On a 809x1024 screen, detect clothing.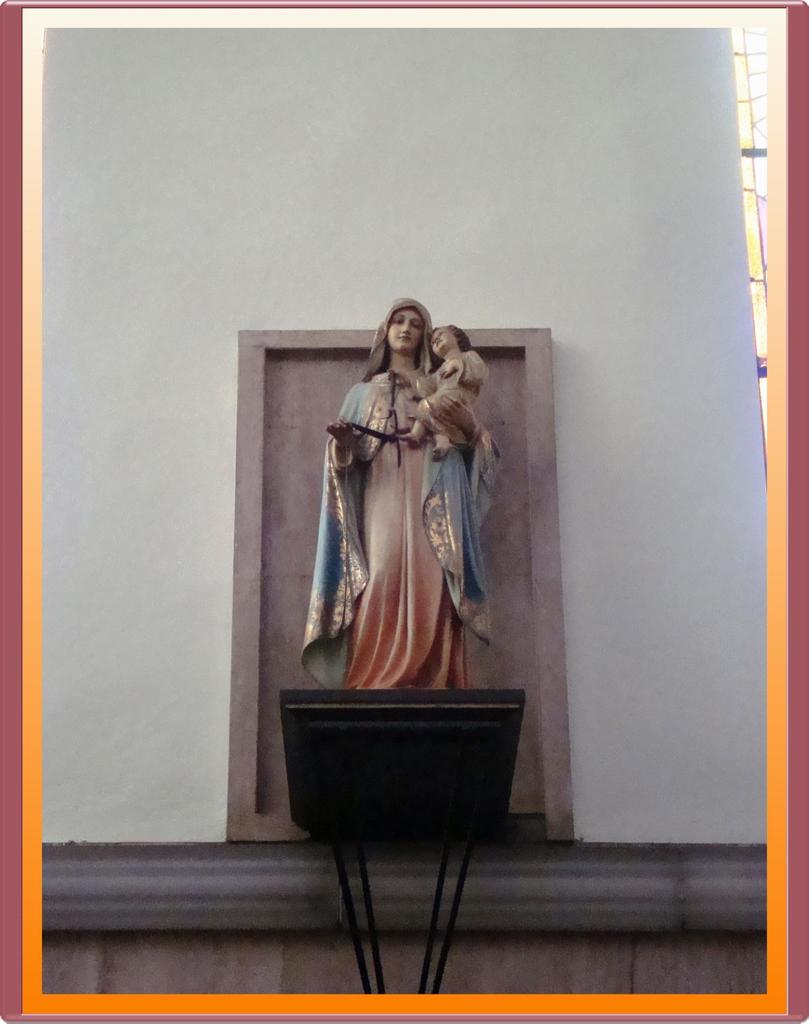
l=303, t=379, r=510, b=698.
